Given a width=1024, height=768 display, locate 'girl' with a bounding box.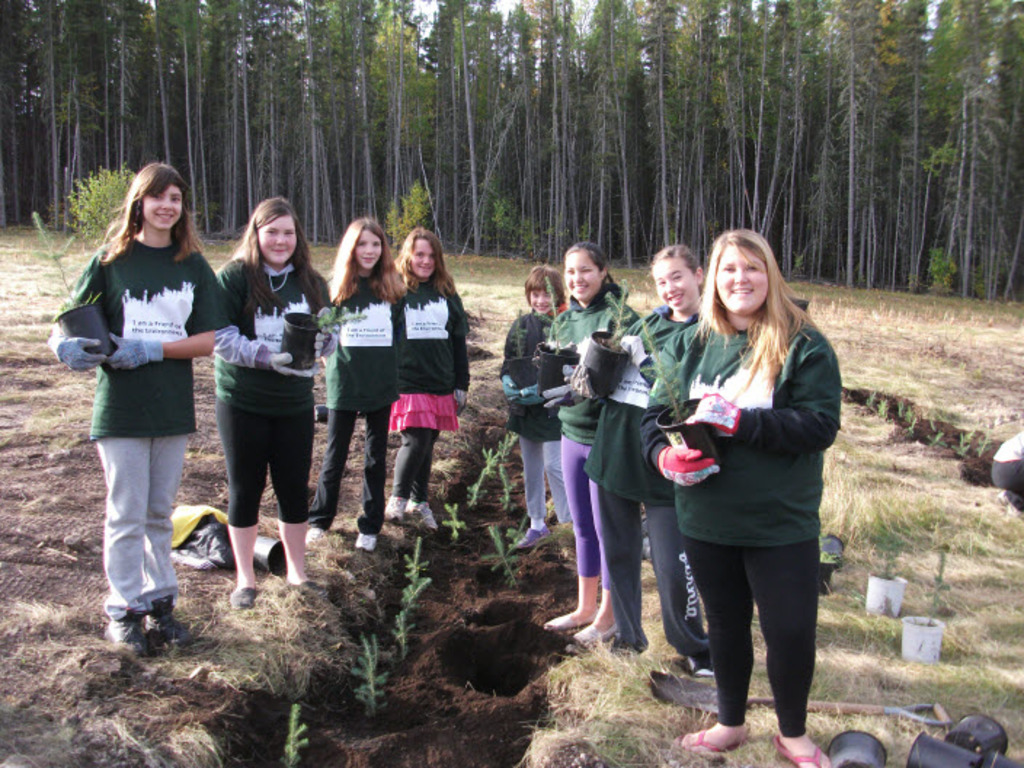
Located: BBox(547, 240, 634, 650).
